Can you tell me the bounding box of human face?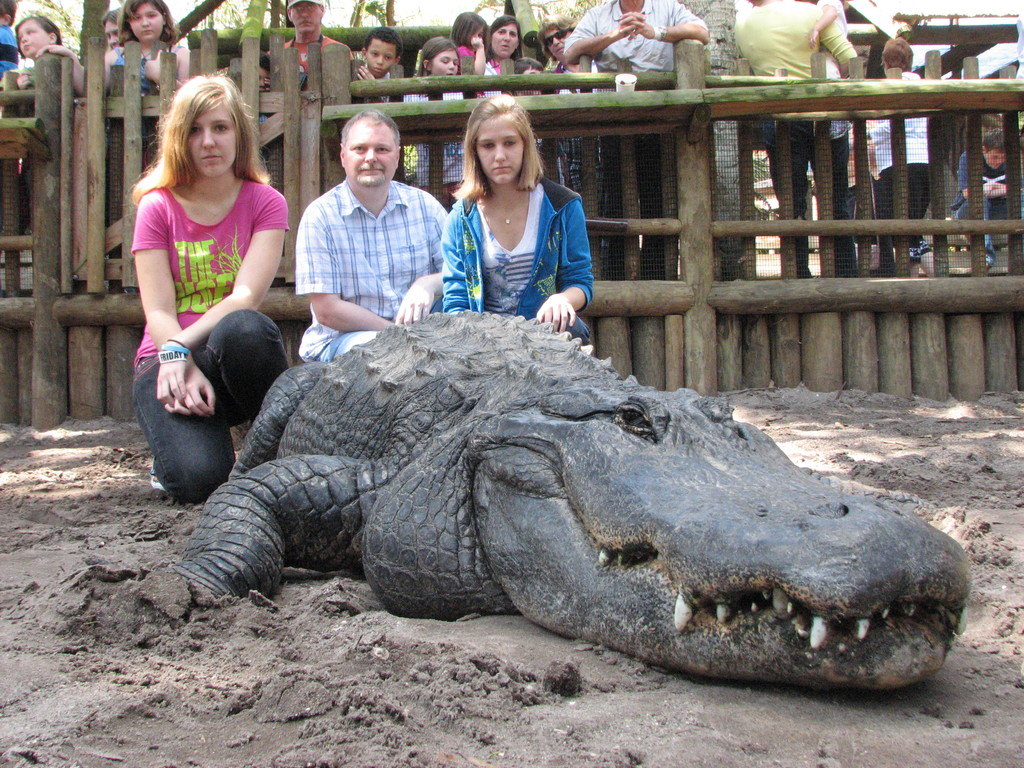
<bbox>364, 32, 398, 73</bbox>.
